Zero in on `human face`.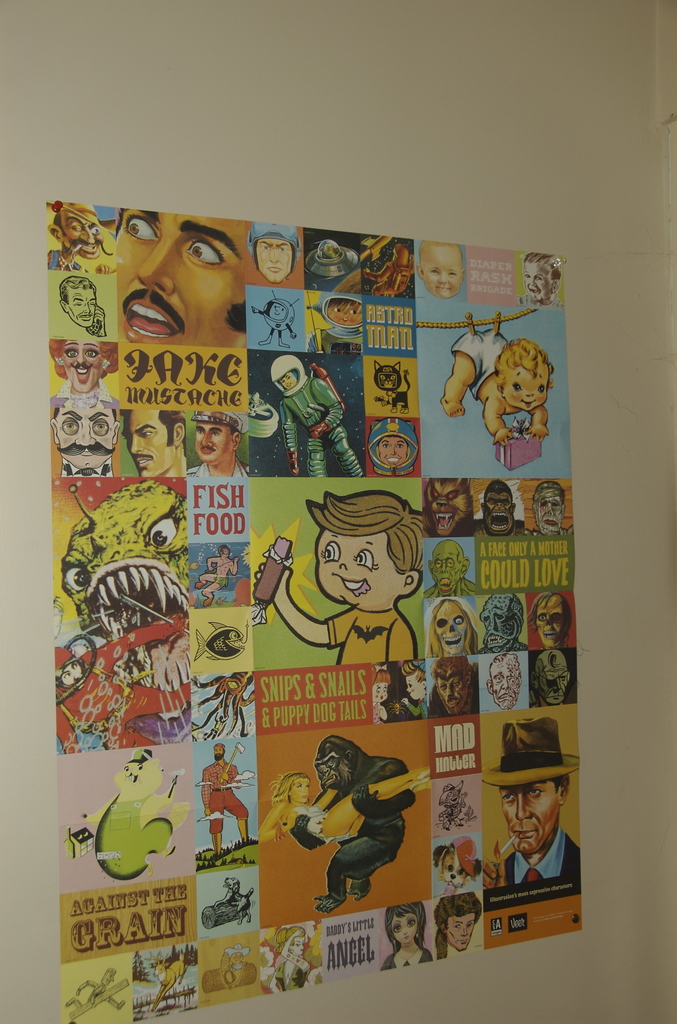
Zeroed in: [x1=129, y1=214, x2=240, y2=348].
